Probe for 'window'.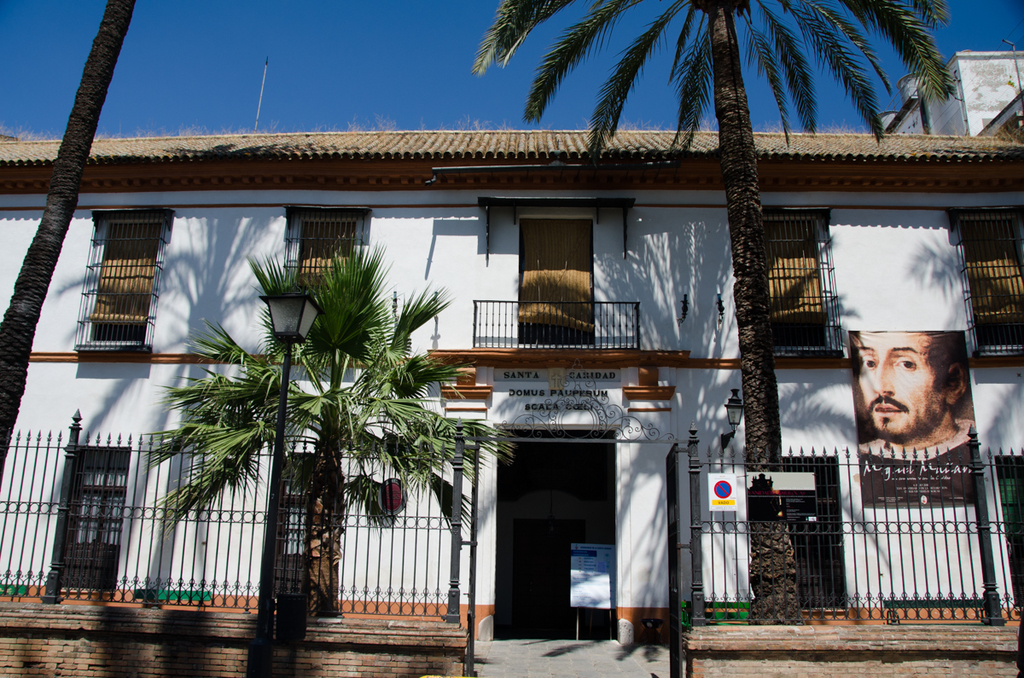
Probe result: [x1=944, y1=202, x2=1023, y2=351].
